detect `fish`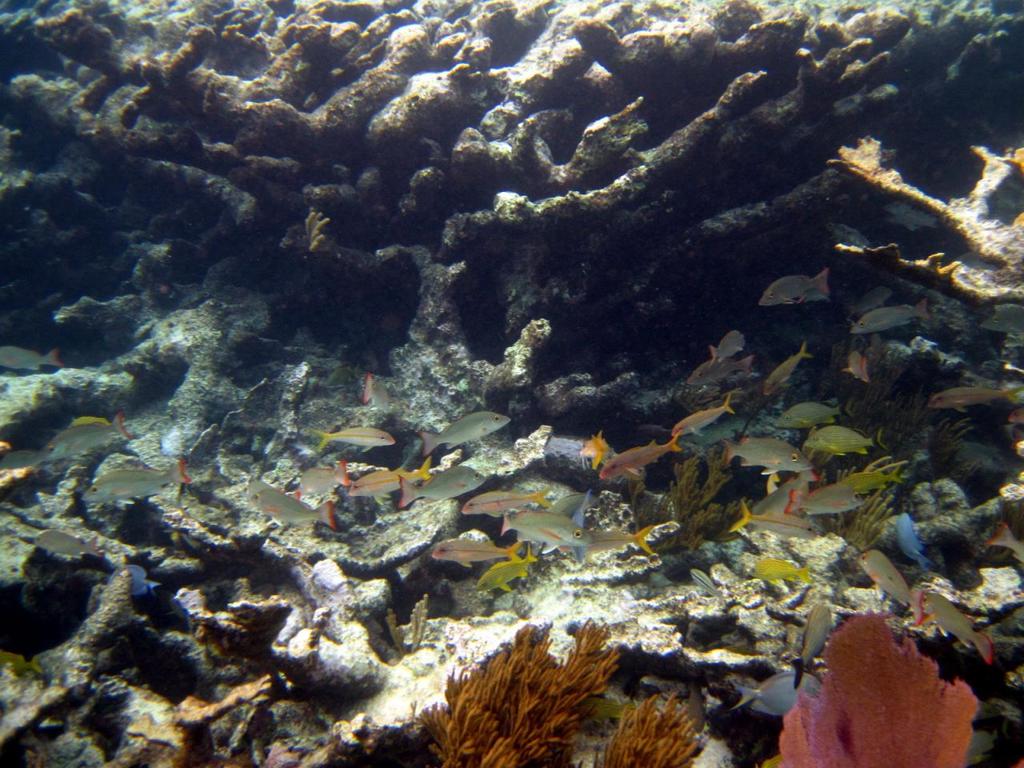
[930,594,994,671]
